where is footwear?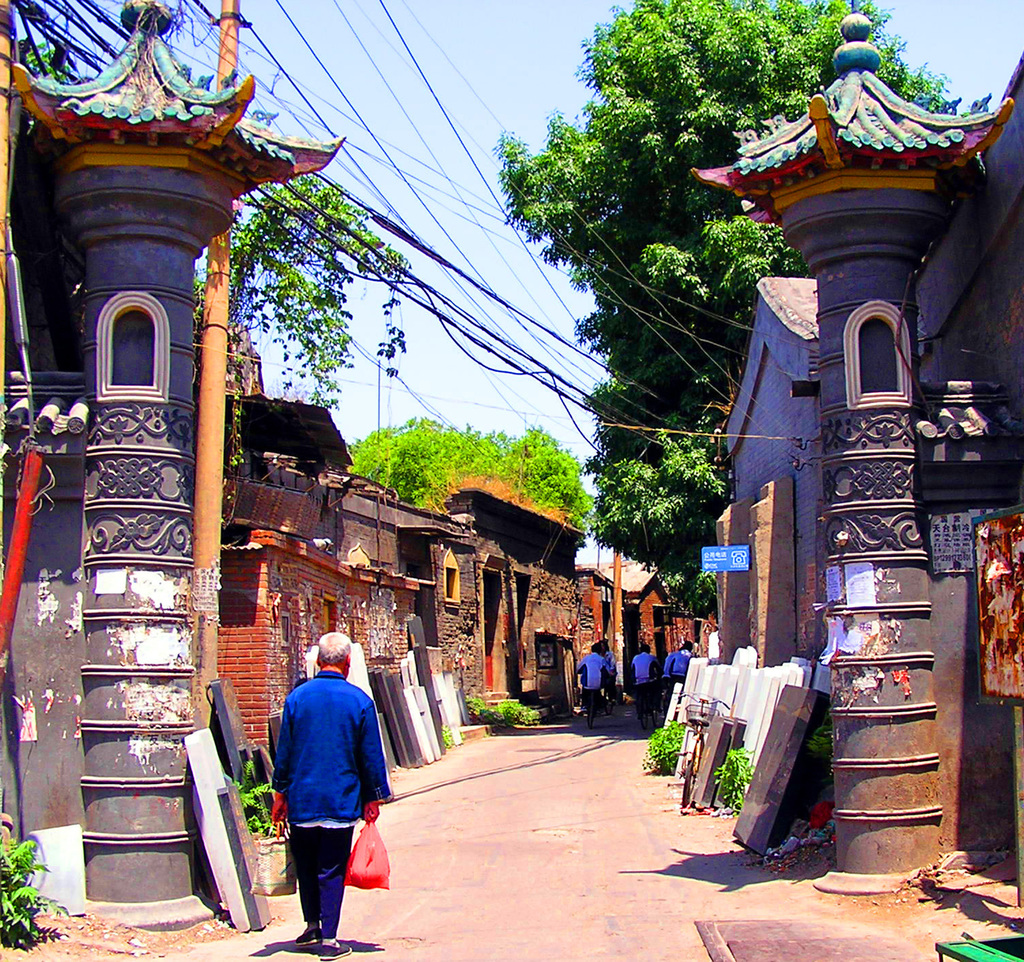
<box>317,942,342,961</box>.
